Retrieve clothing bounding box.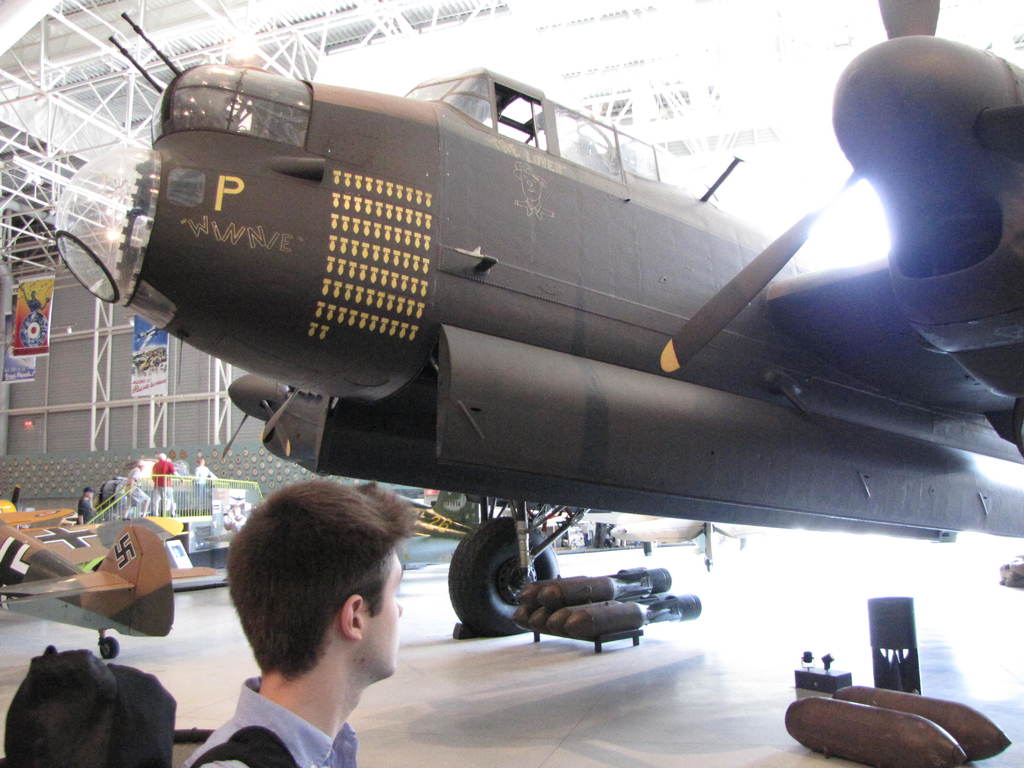
Bounding box: box=[193, 462, 214, 486].
